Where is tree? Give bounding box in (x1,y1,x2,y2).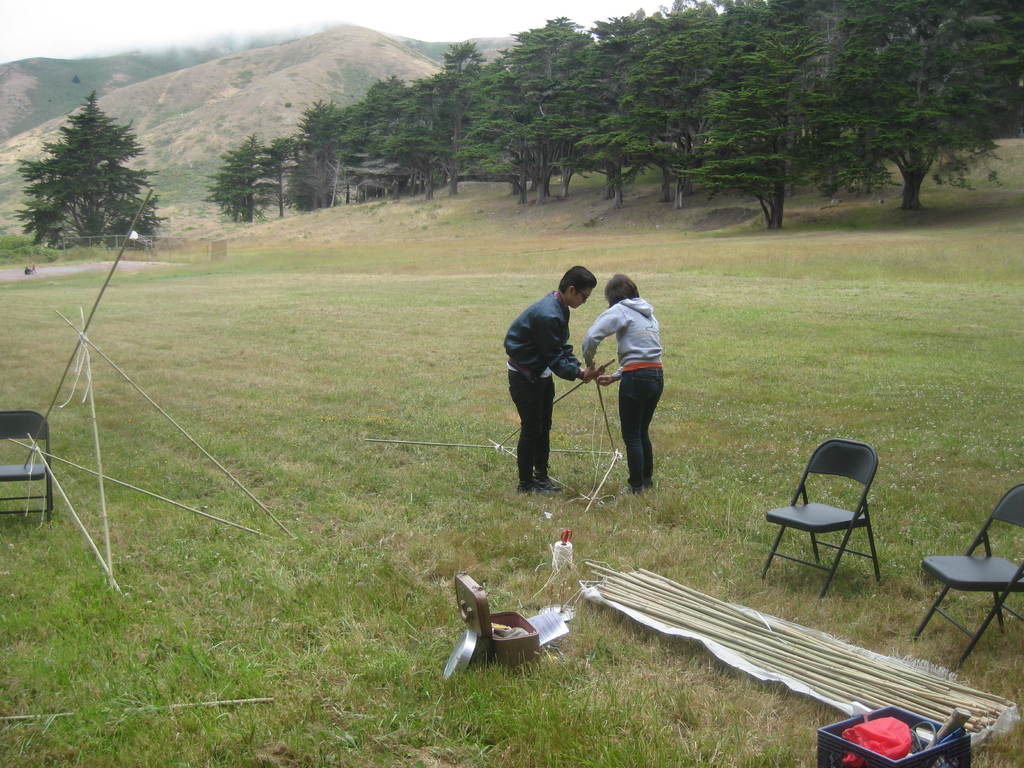
(346,60,426,203).
